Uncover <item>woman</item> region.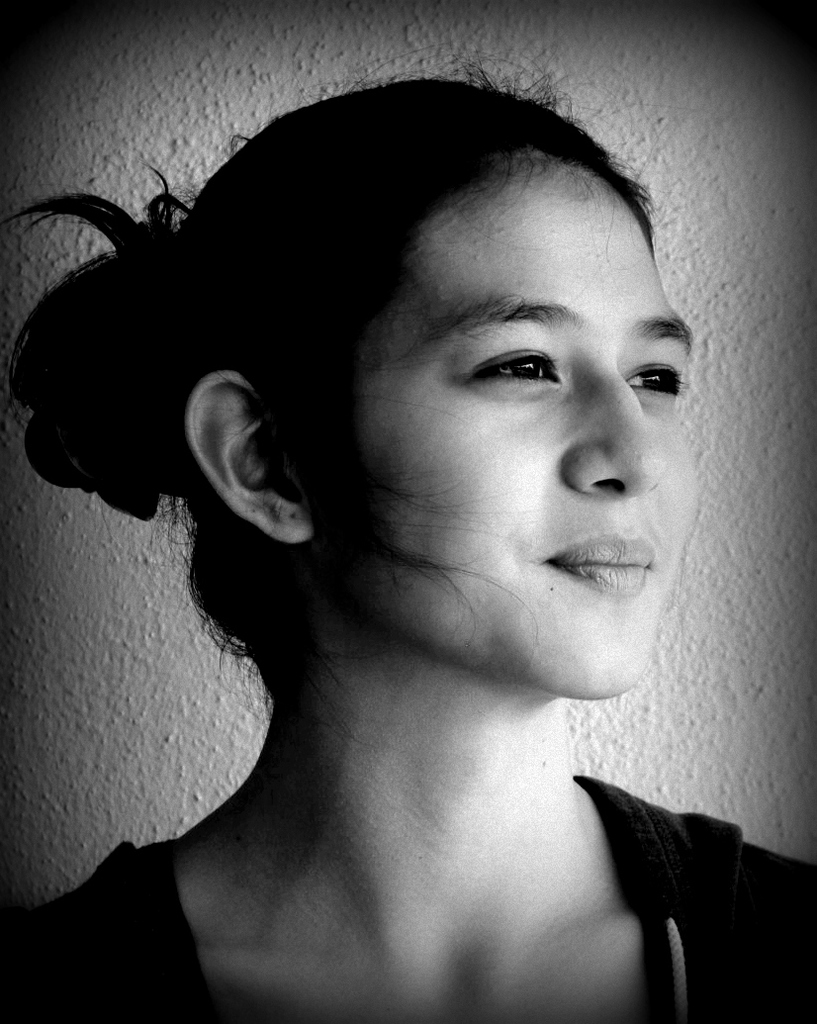
Uncovered: 0 73 780 1007.
